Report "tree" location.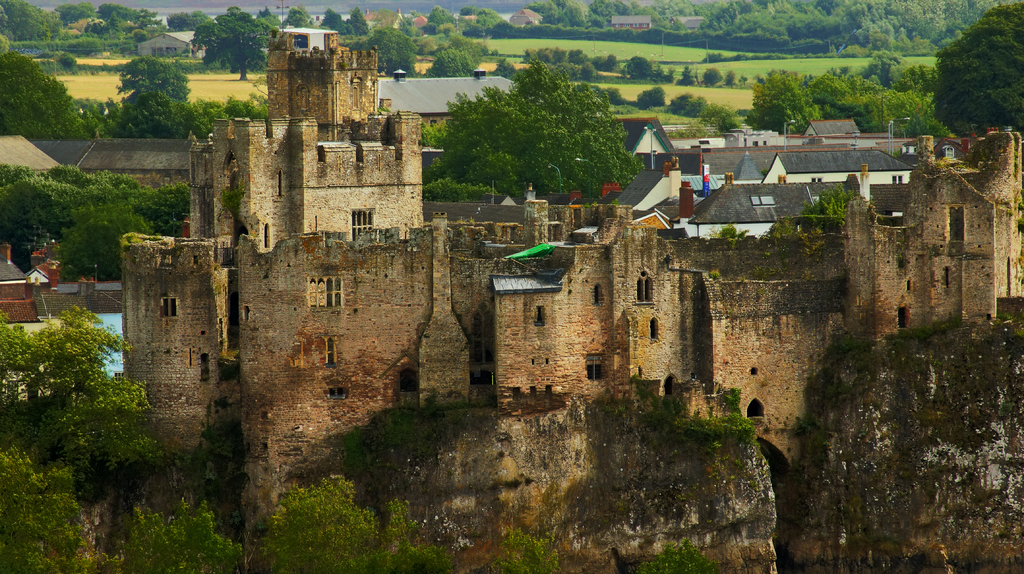
Report: bbox=[114, 54, 189, 136].
